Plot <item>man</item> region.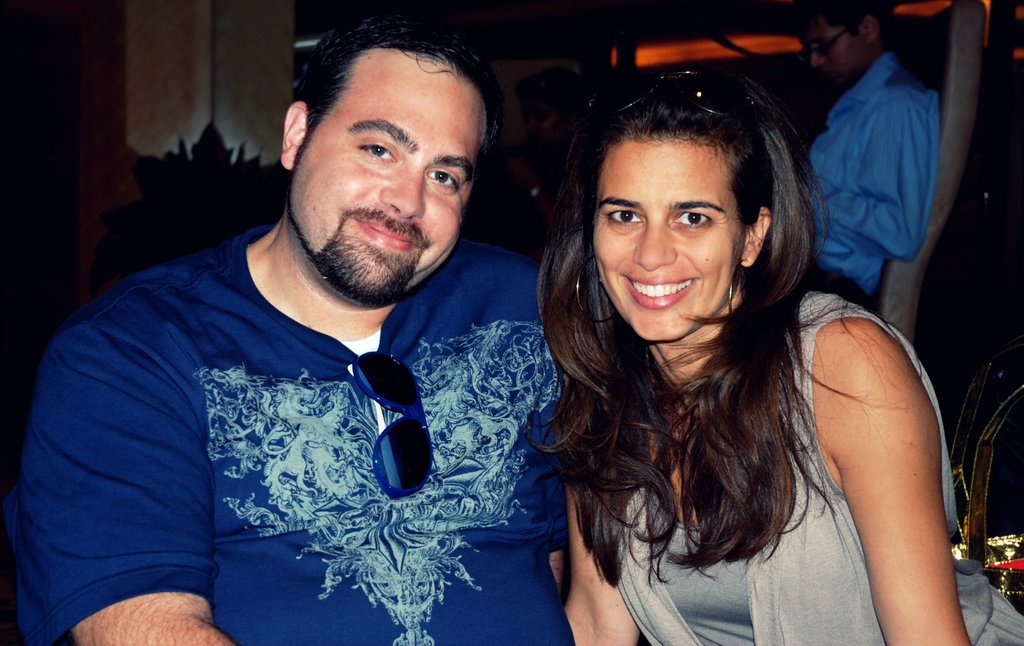
Plotted at [0, 16, 559, 645].
